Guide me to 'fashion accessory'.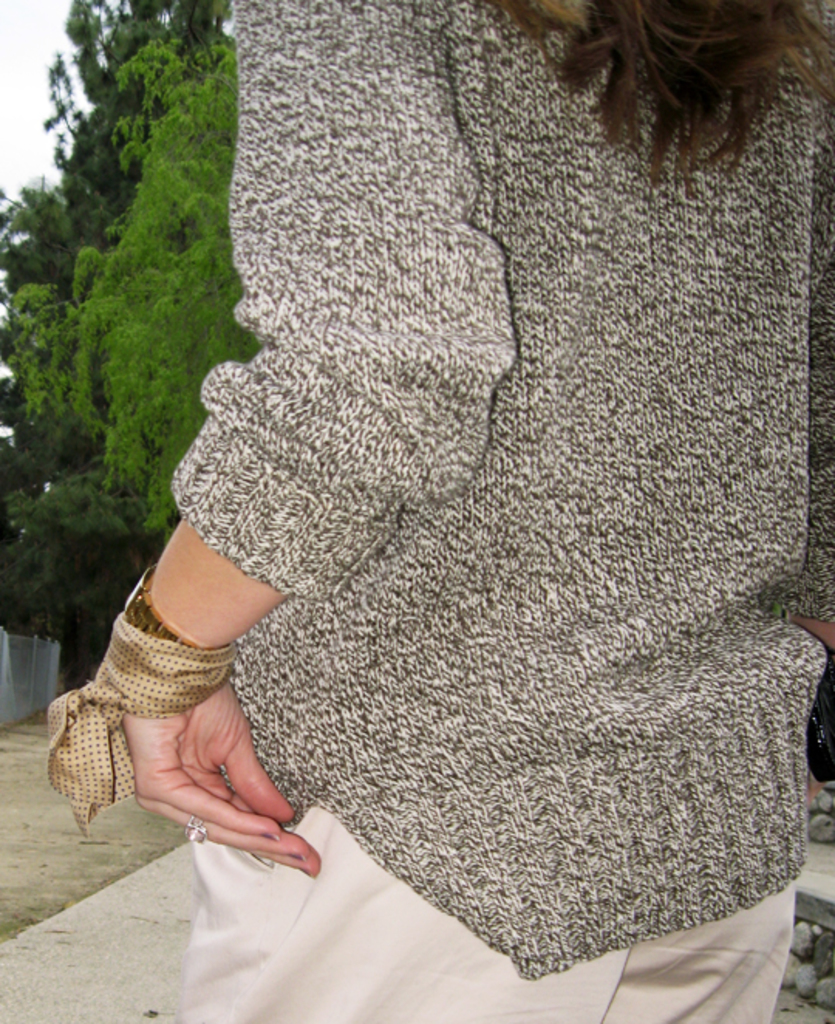
Guidance: [left=186, top=812, right=210, bottom=851].
